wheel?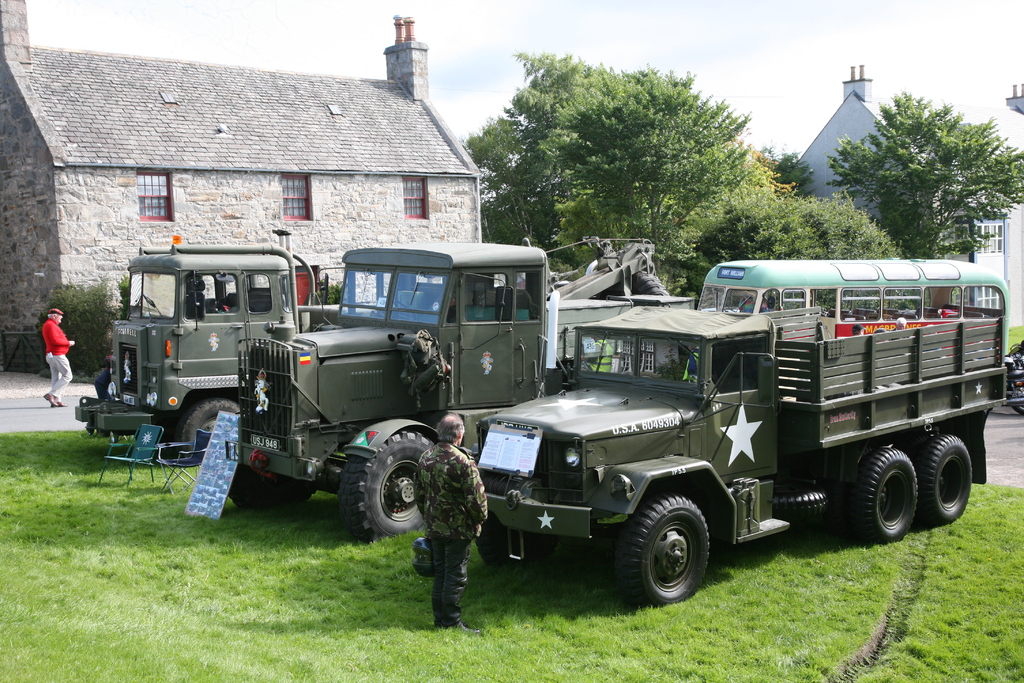
bbox=(924, 433, 976, 521)
